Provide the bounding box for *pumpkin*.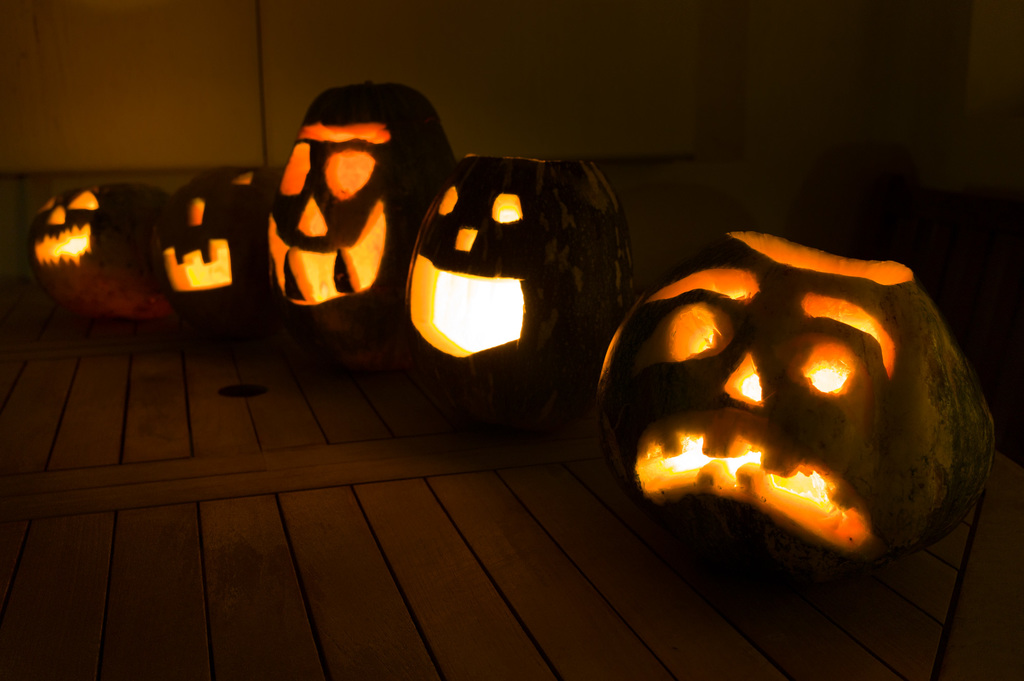
BBox(152, 157, 280, 344).
